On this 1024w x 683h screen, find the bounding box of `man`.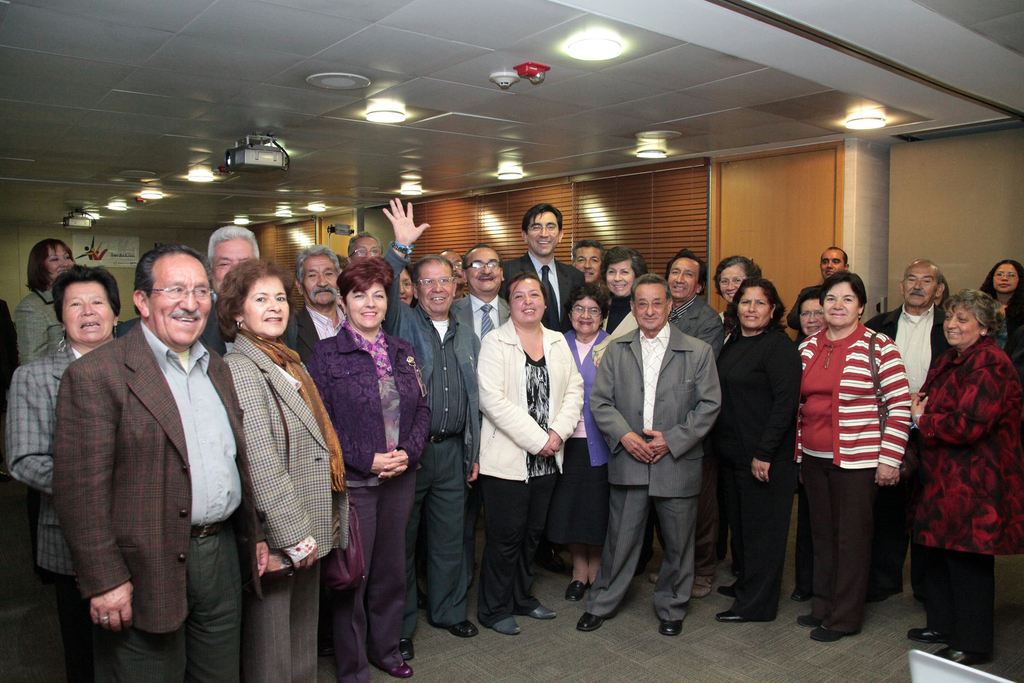
Bounding box: locate(663, 248, 724, 595).
